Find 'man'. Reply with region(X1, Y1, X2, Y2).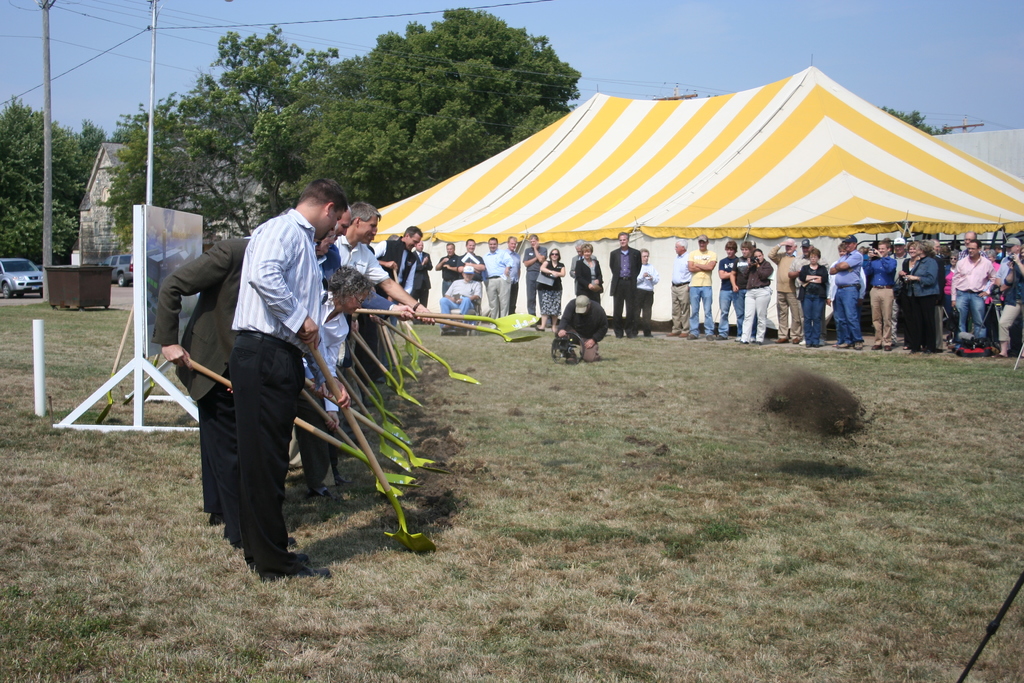
region(558, 290, 611, 361).
